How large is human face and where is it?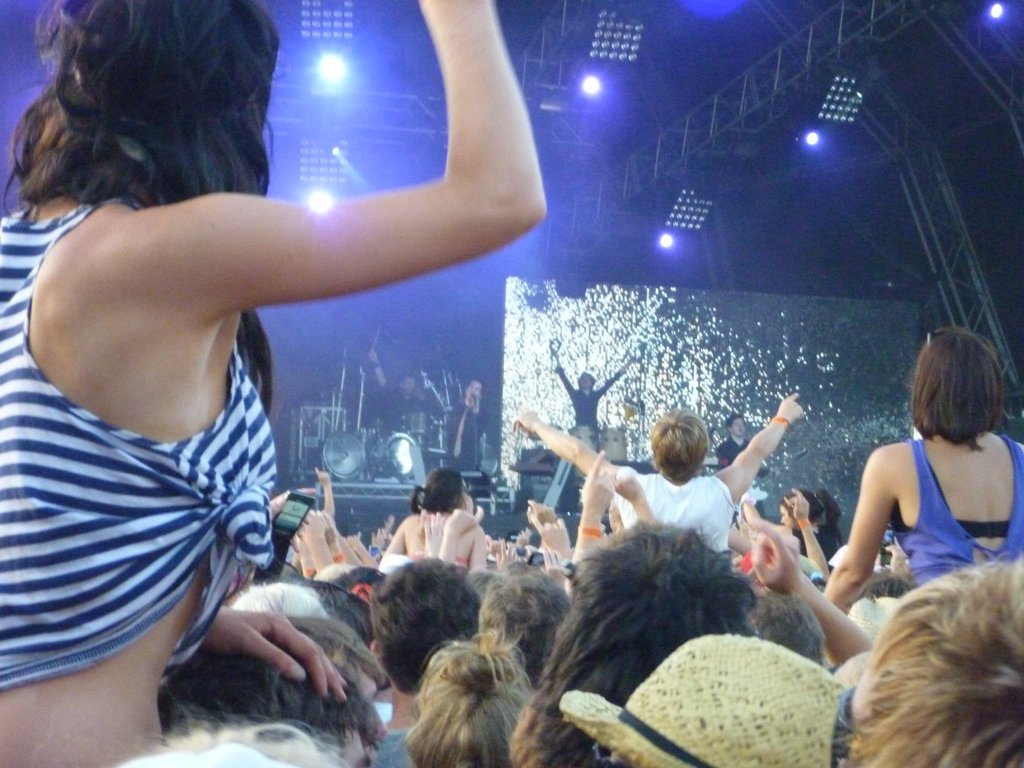
Bounding box: 731 419 748 435.
